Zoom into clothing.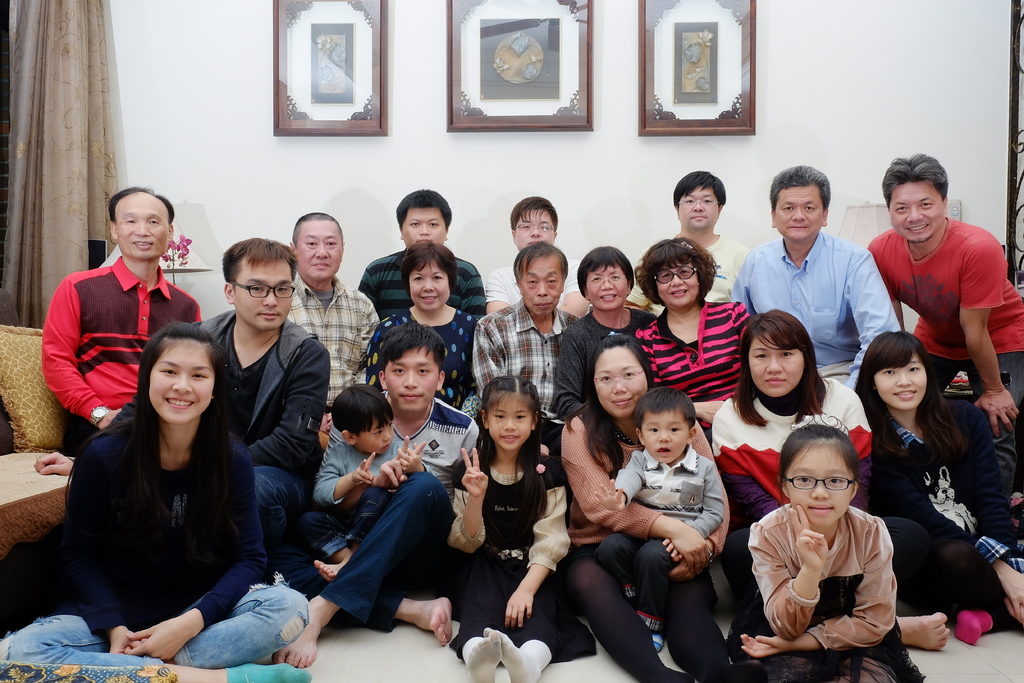
Zoom target: Rect(746, 499, 961, 682).
